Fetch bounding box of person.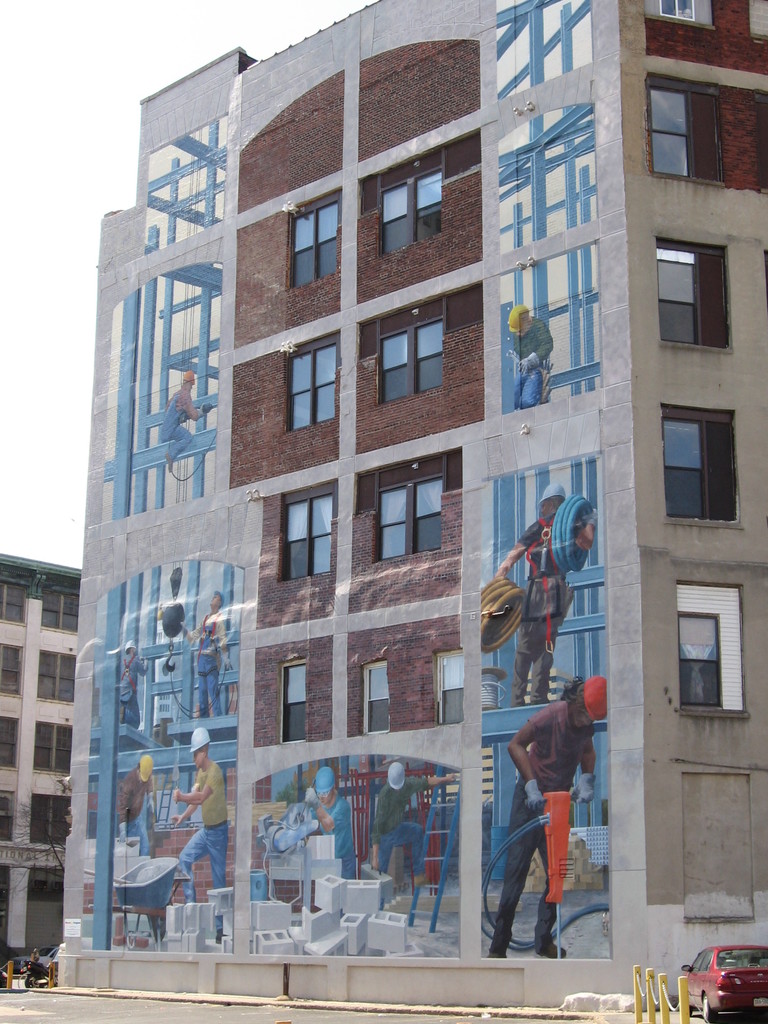
Bbox: l=505, t=300, r=554, b=412.
